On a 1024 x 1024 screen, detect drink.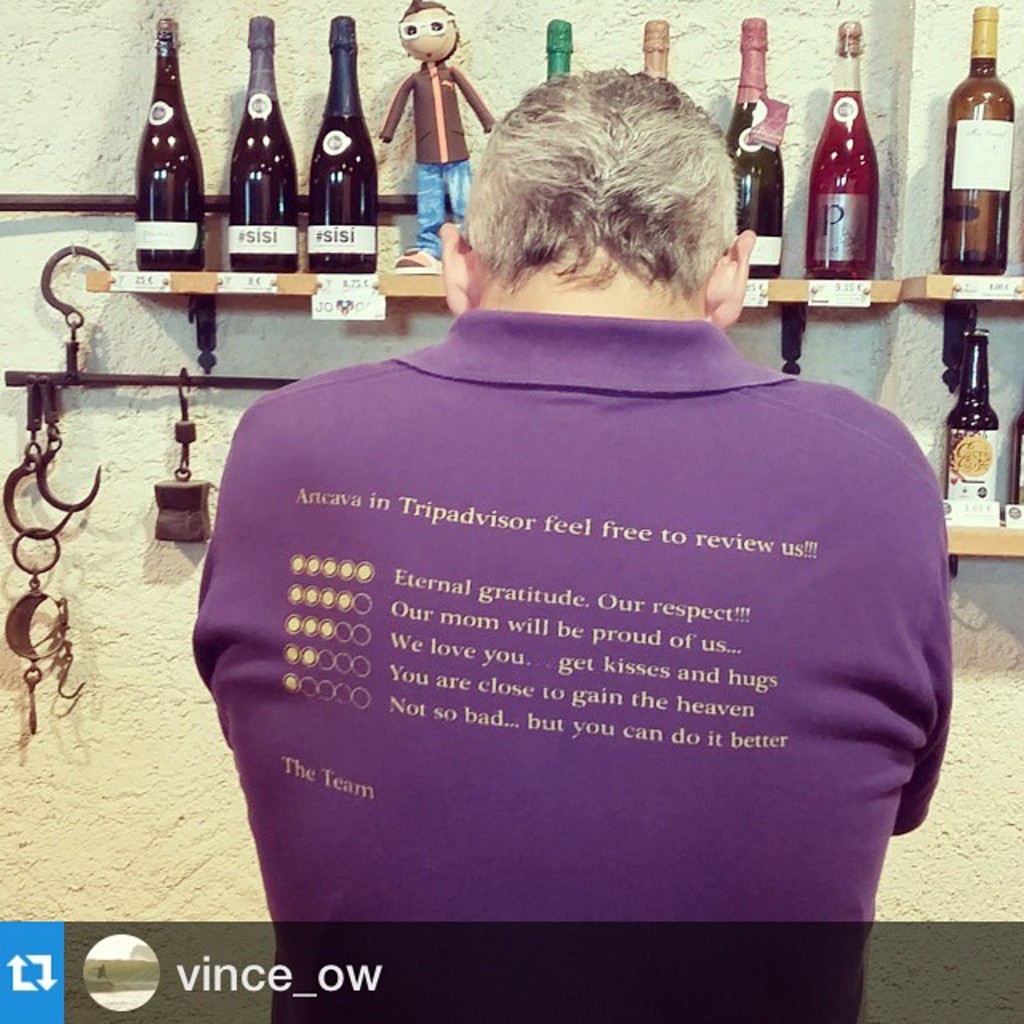
rect(728, 18, 781, 272).
